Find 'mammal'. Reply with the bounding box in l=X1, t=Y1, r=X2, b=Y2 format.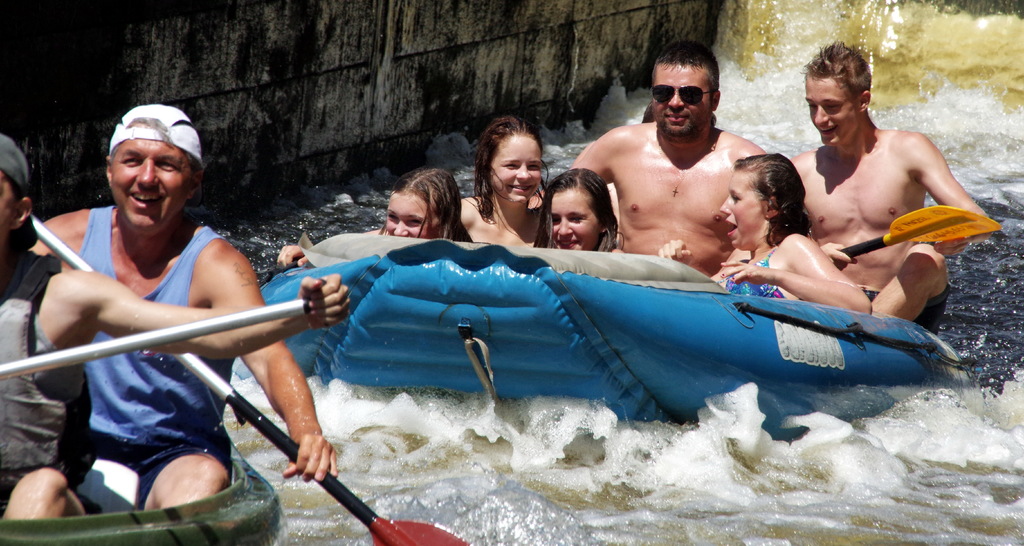
l=790, t=35, r=993, b=336.
